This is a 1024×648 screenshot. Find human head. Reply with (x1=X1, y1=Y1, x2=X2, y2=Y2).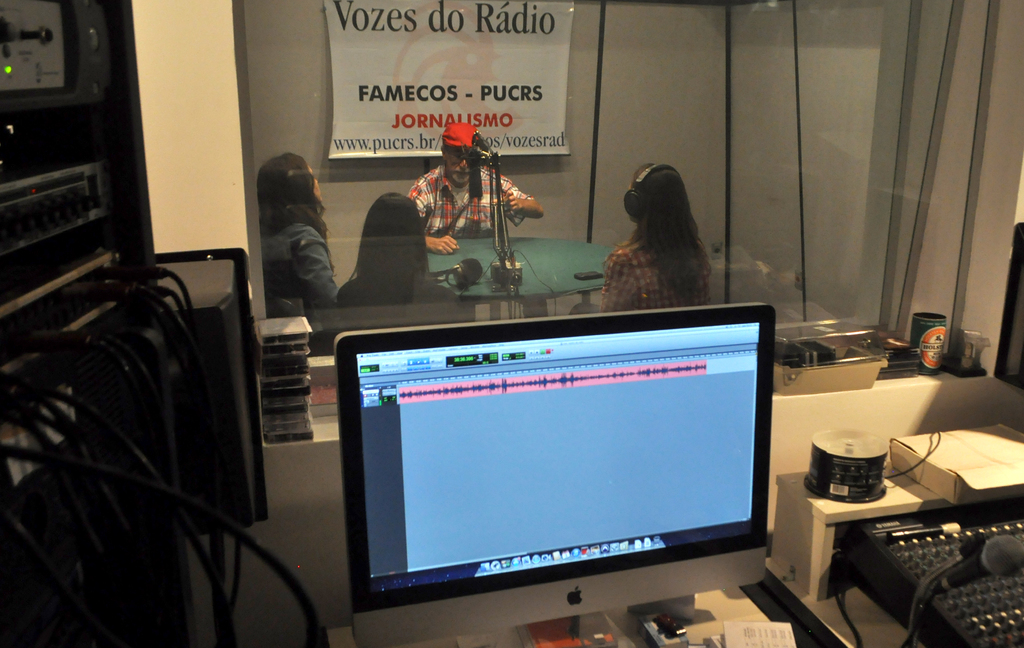
(x1=255, y1=150, x2=321, y2=203).
